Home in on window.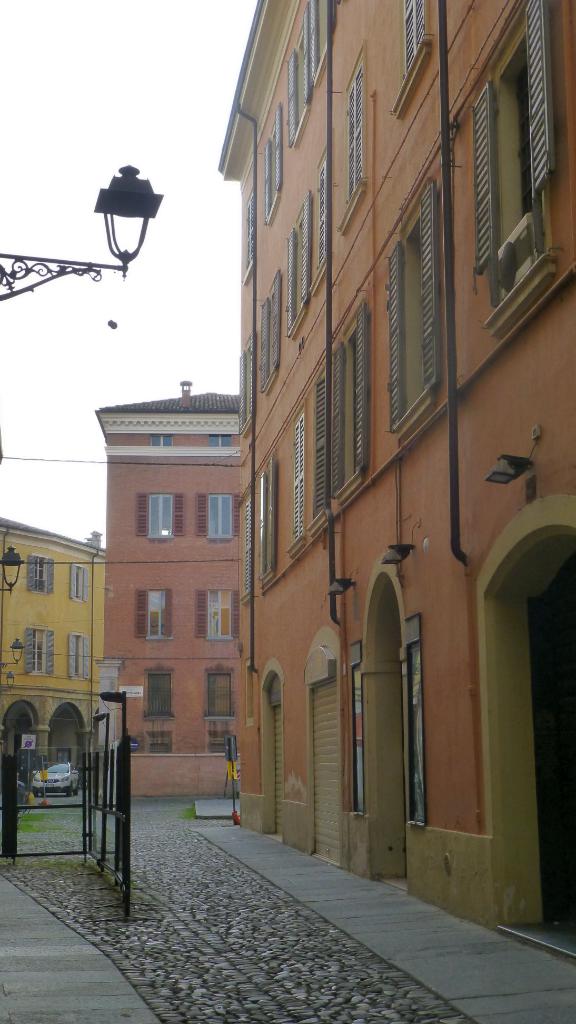
Homed in at [x1=312, y1=148, x2=324, y2=290].
